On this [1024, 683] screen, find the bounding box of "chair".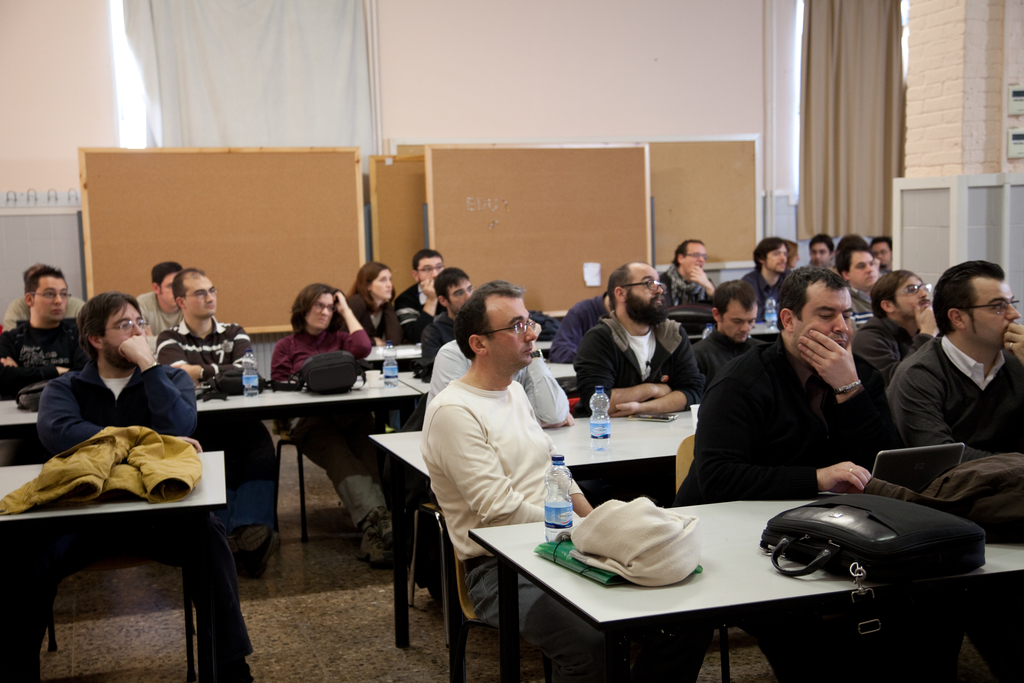
Bounding box: [x1=44, y1=556, x2=198, y2=682].
